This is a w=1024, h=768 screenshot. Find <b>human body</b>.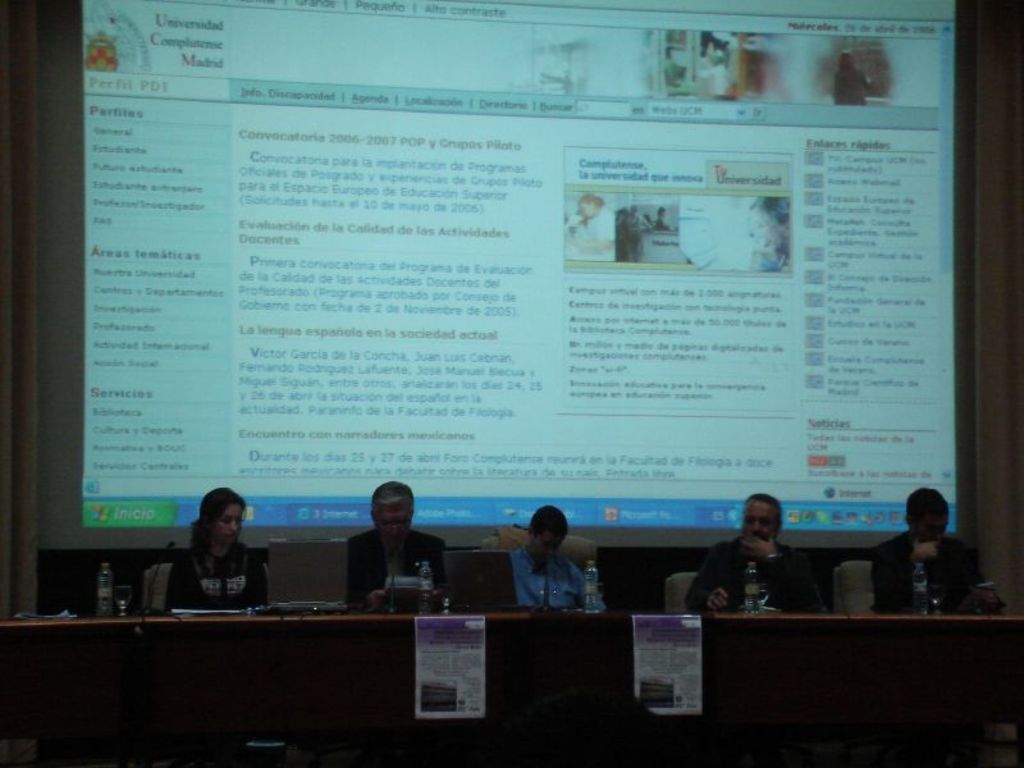
Bounding box: {"left": 152, "top": 495, "right": 270, "bottom": 631}.
